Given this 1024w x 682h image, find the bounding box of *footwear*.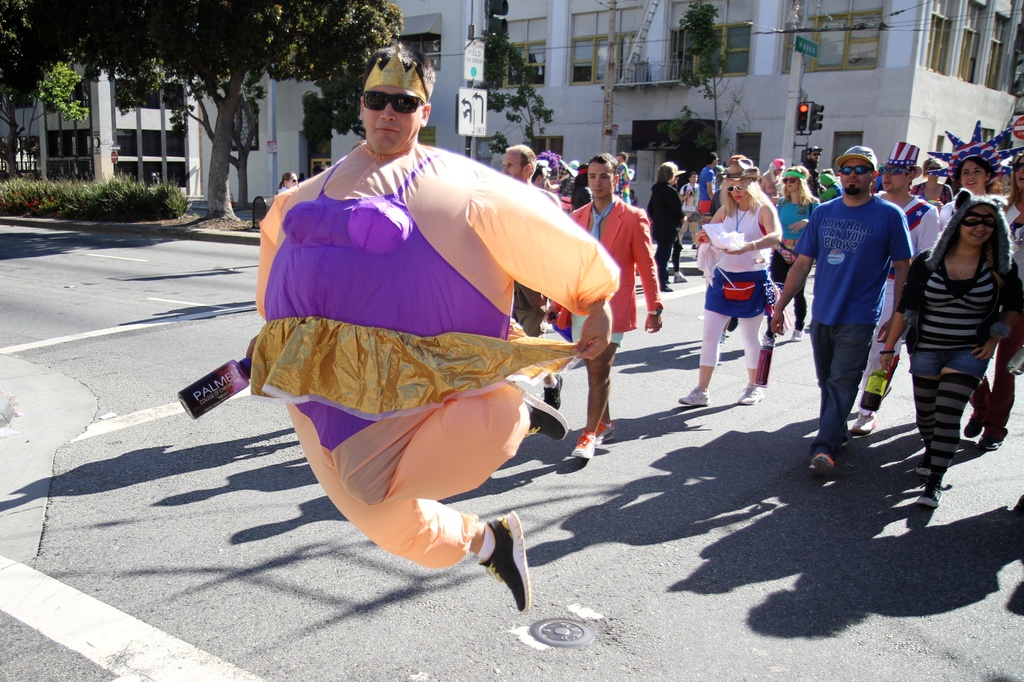
Rect(964, 412, 987, 441).
